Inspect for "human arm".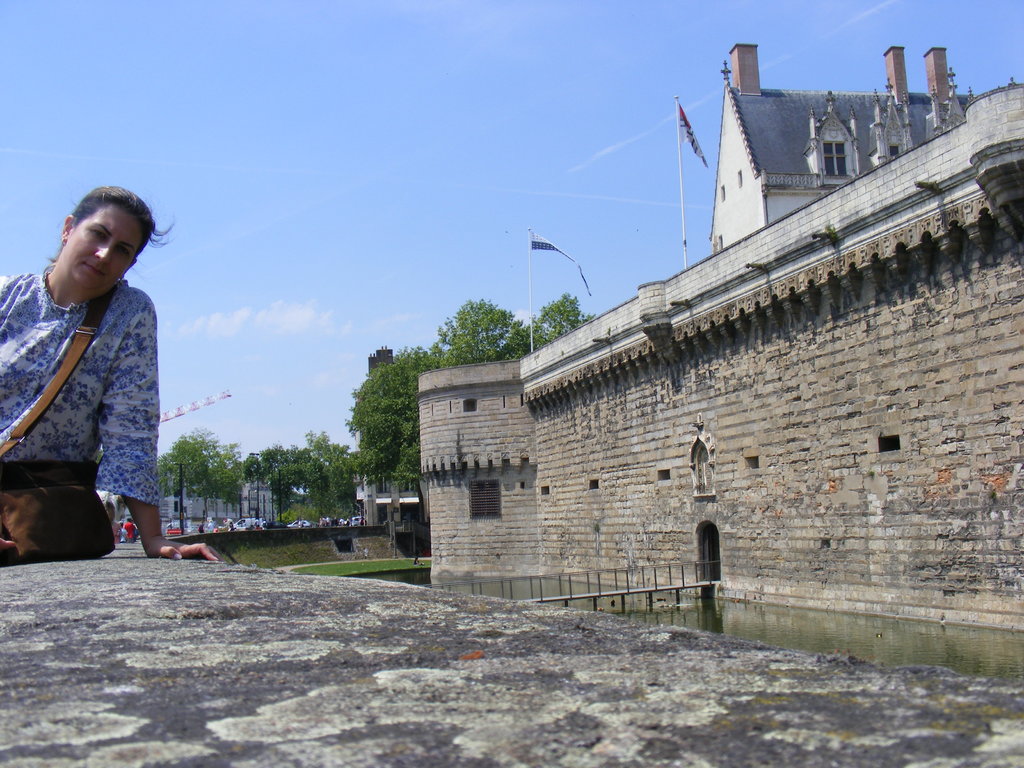
Inspection: select_region(99, 299, 223, 560).
